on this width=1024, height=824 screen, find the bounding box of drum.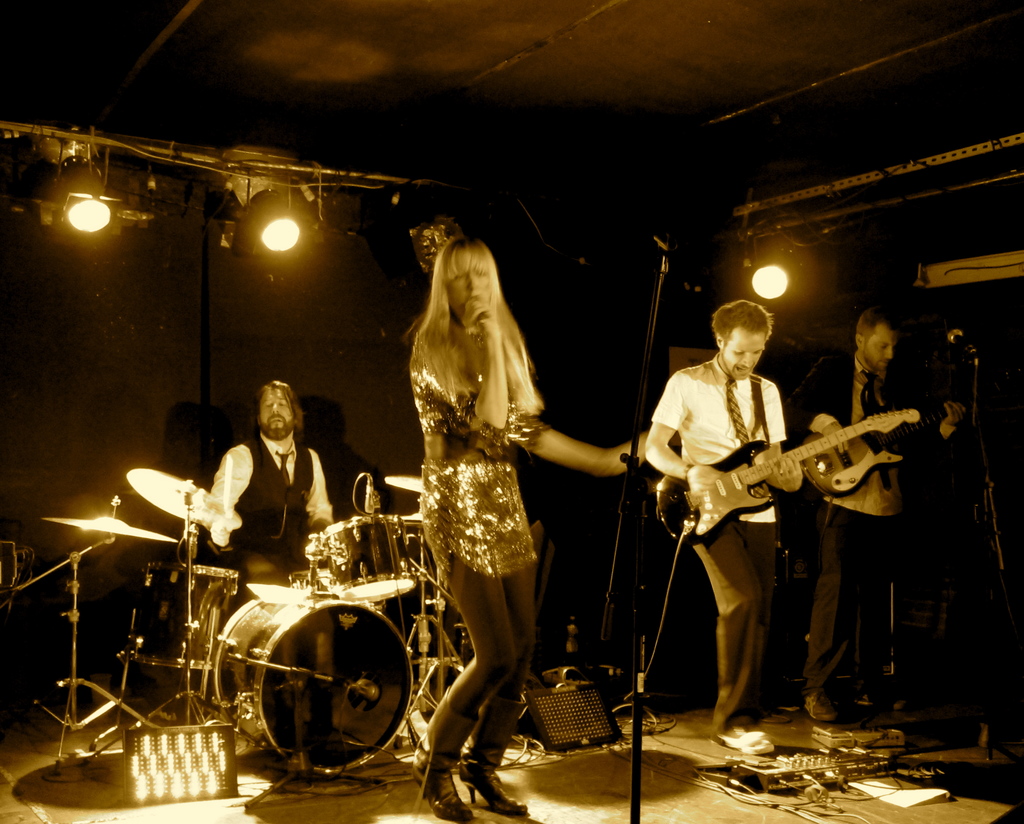
Bounding box: bbox=(124, 561, 239, 672).
